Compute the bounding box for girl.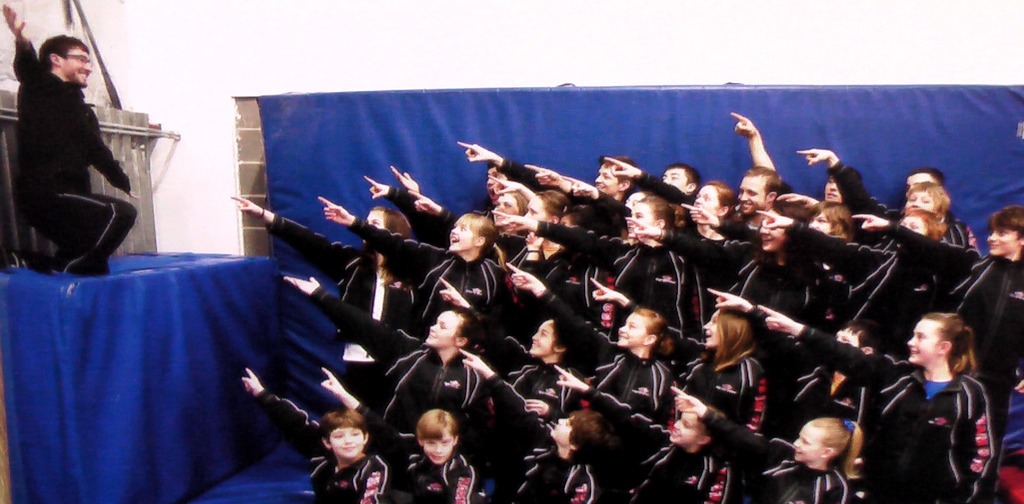
x1=670, y1=396, x2=860, y2=503.
